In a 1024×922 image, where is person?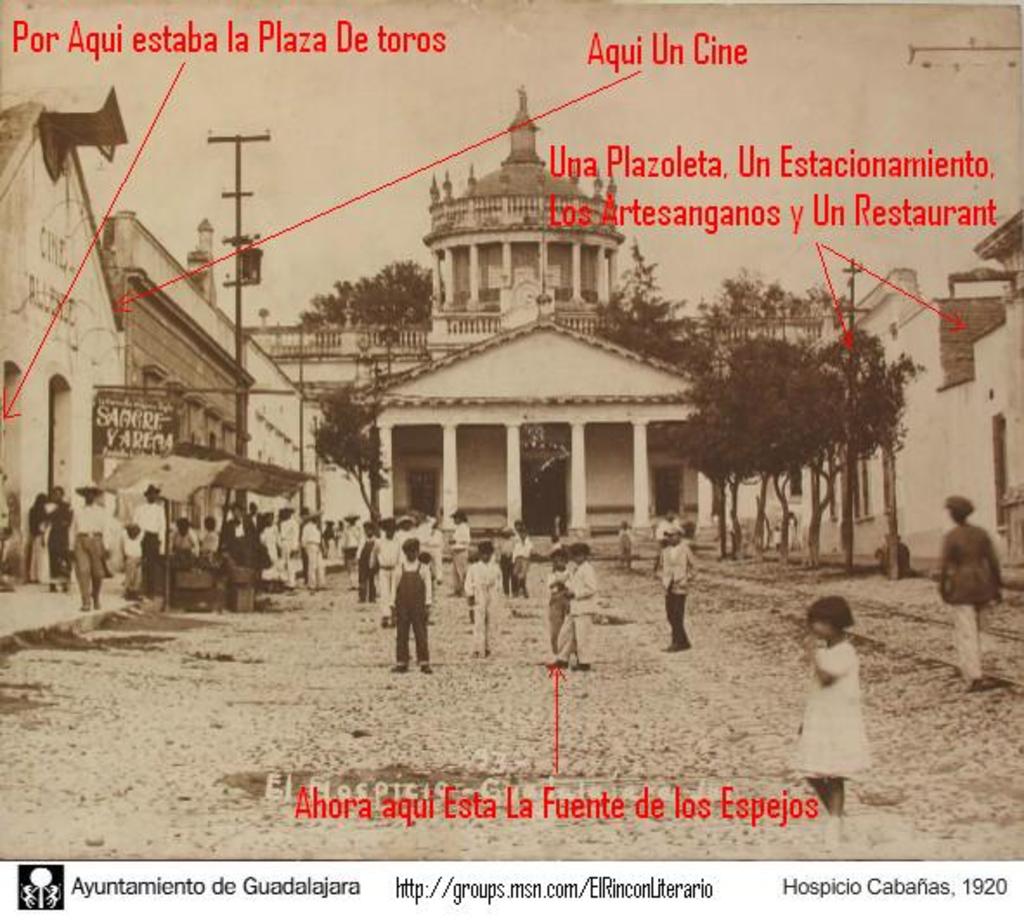
66,478,113,615.
